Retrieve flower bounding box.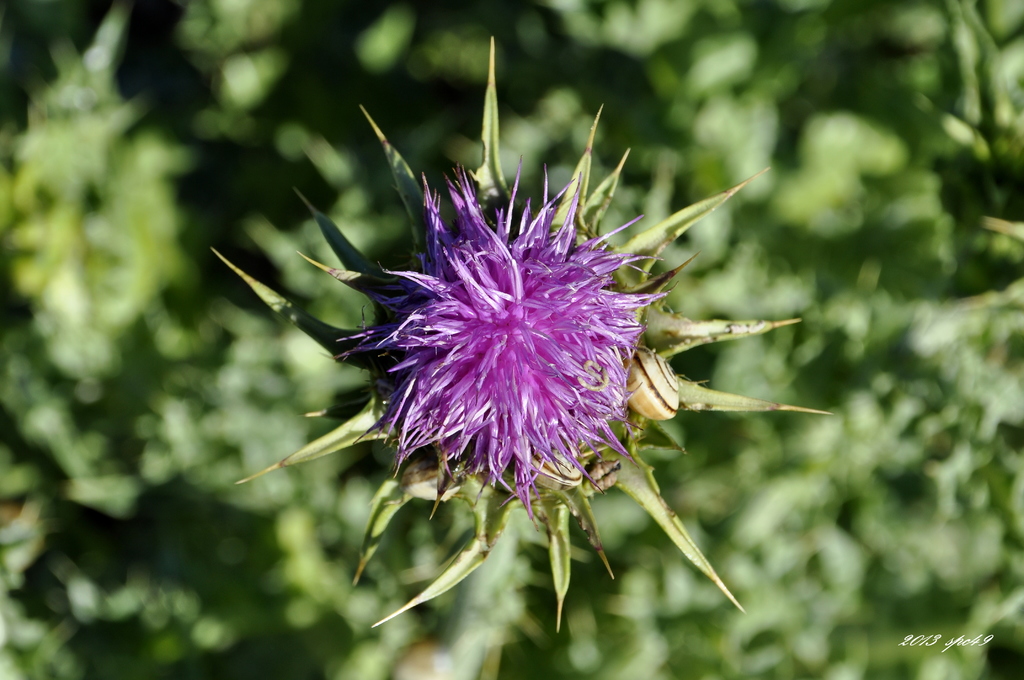
Bounding box: left=225, top=39, right=824, bottom=635.
